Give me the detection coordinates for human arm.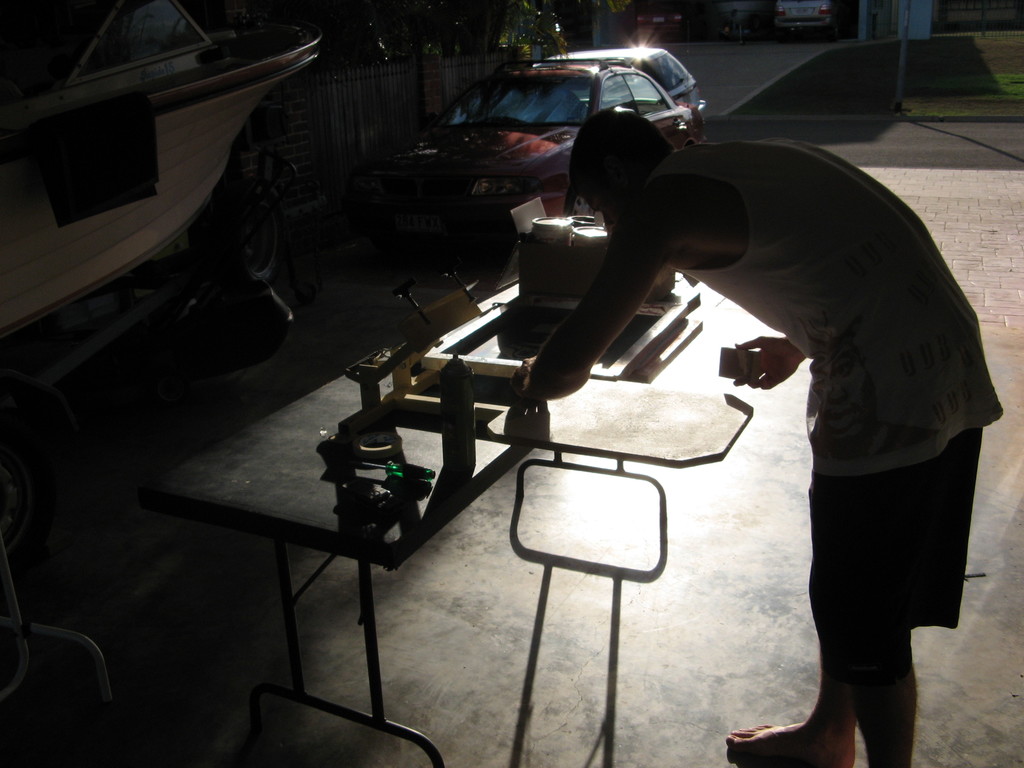
<region>733, 335, 806, 386</region>.
